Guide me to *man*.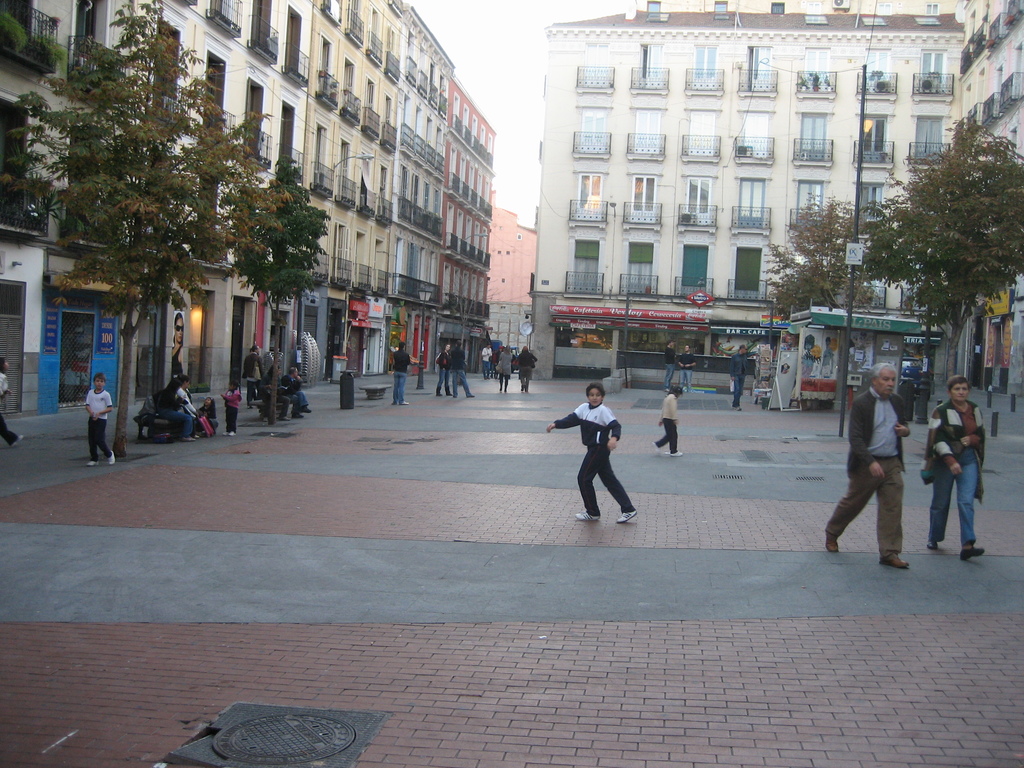
Guidance: {"x1": 677, "y1": 345, "x2": 696, "y2": 390}.
